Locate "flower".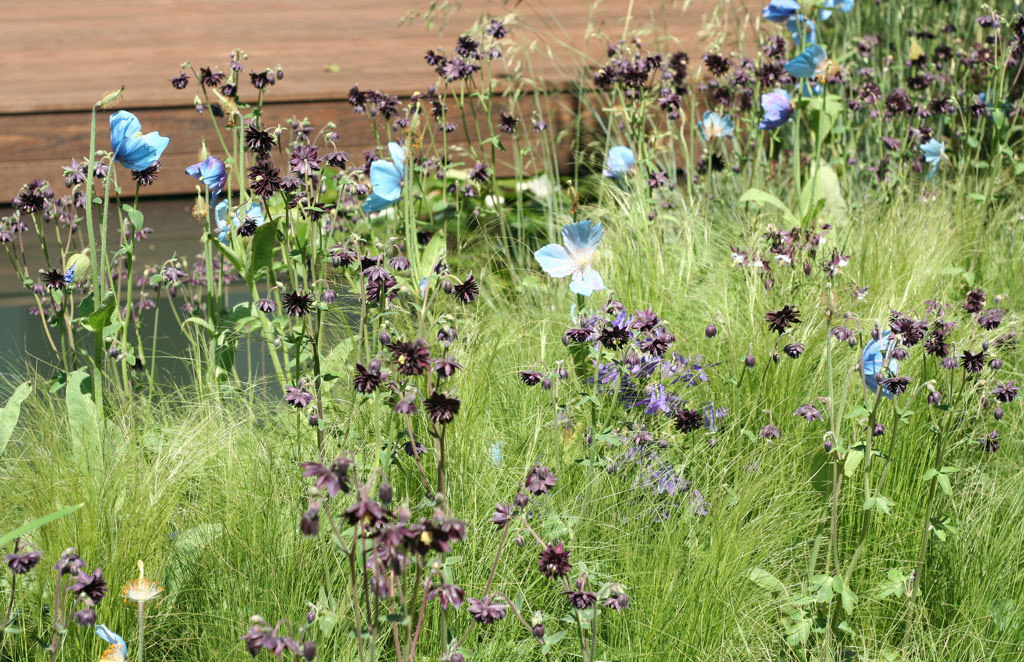
Bounding box: BBox(530, 216, 614, 297).
